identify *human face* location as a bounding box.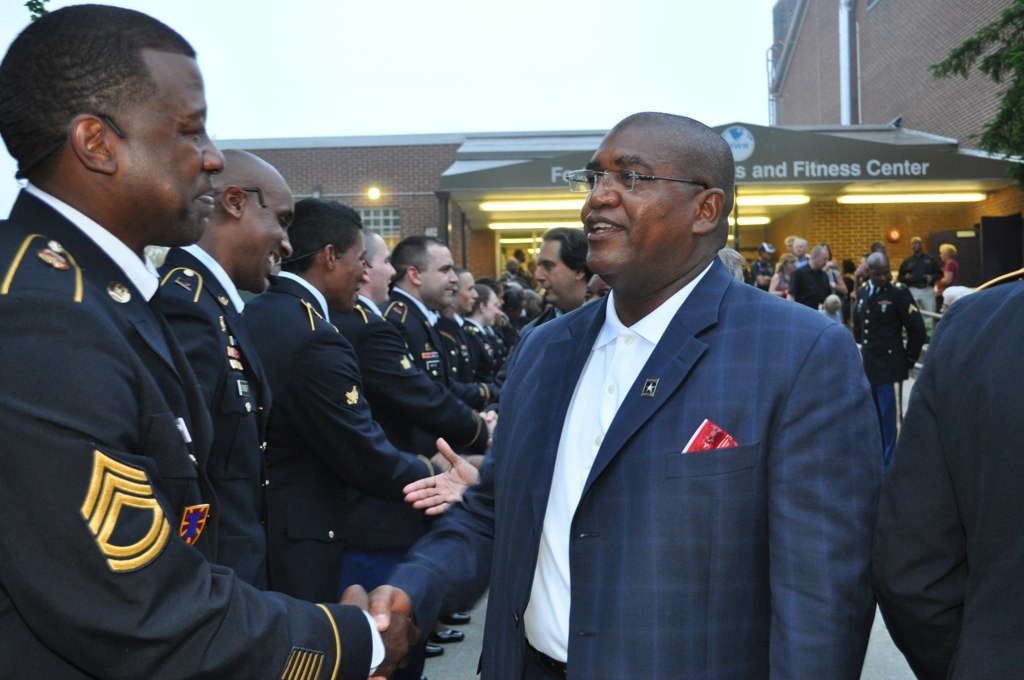
select_region(332, 228, 371, 310).
